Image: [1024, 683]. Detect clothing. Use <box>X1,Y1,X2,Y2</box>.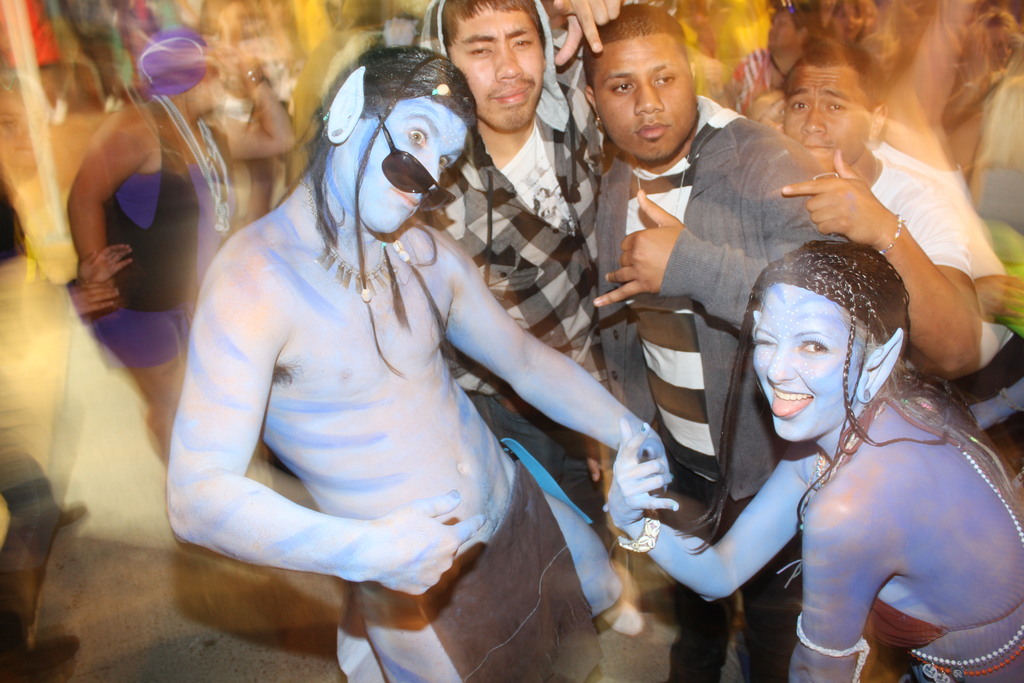
<box>796,136,984,388</box>.
